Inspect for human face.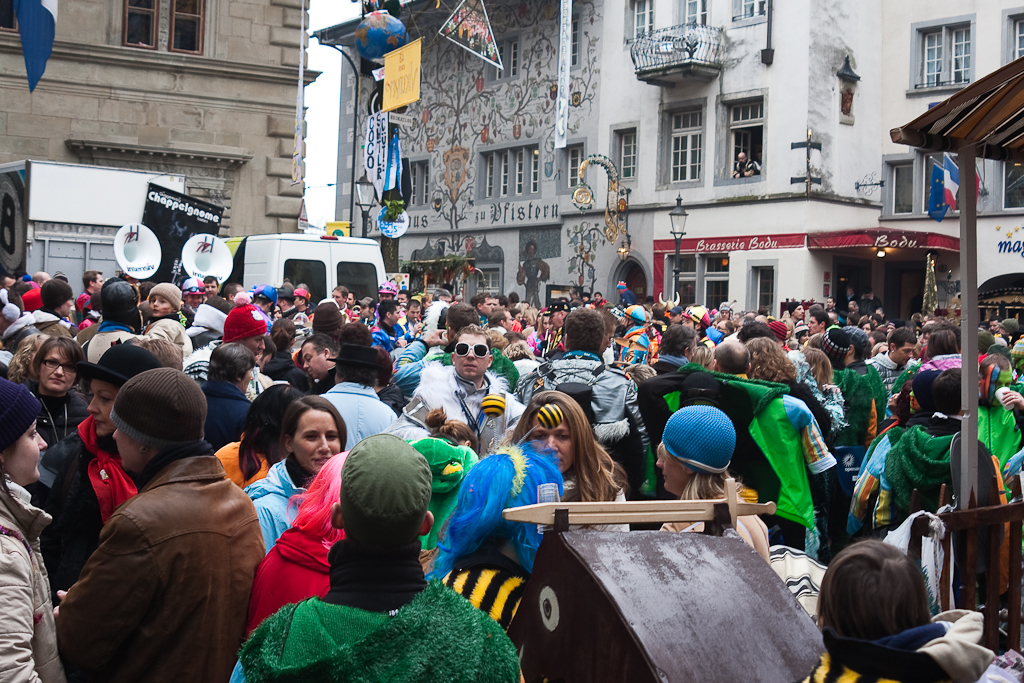
Inspection: <bbox>346, 290, 354, 308</bbox>.
